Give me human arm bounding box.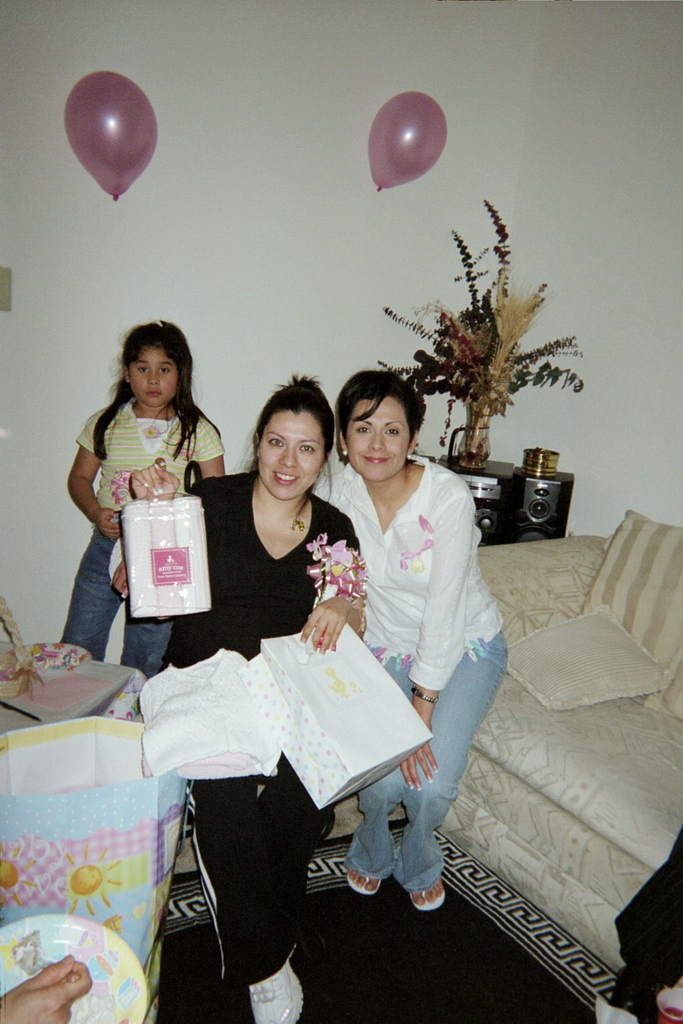
box(398, 481, 485, 797).
